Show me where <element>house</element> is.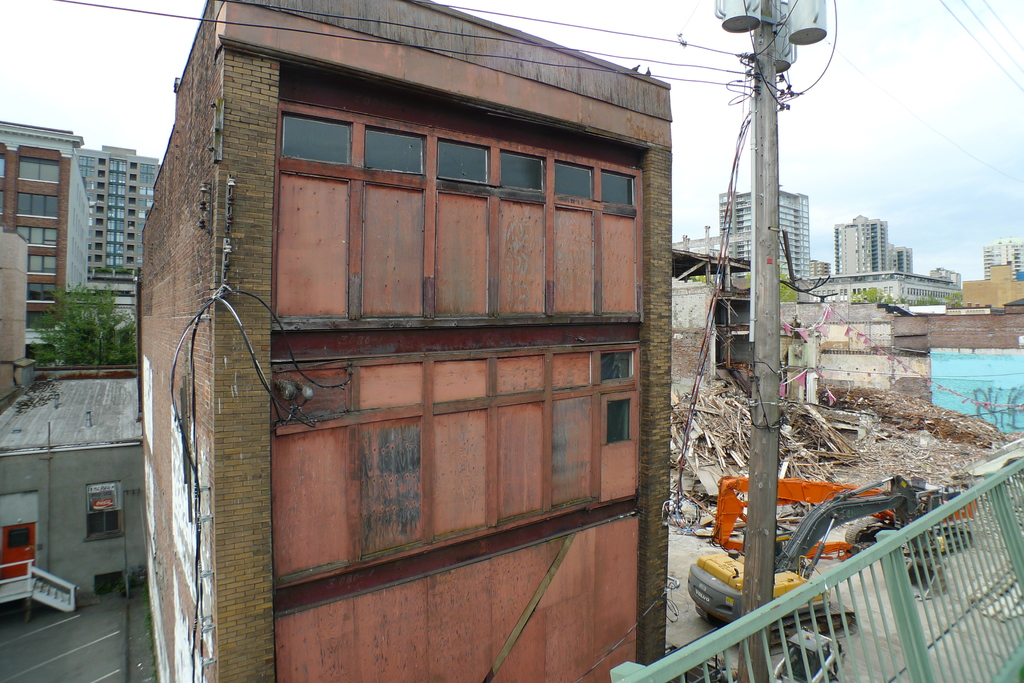
<element>house</element> is at left=74, top=0, right=742, bottom=682.
